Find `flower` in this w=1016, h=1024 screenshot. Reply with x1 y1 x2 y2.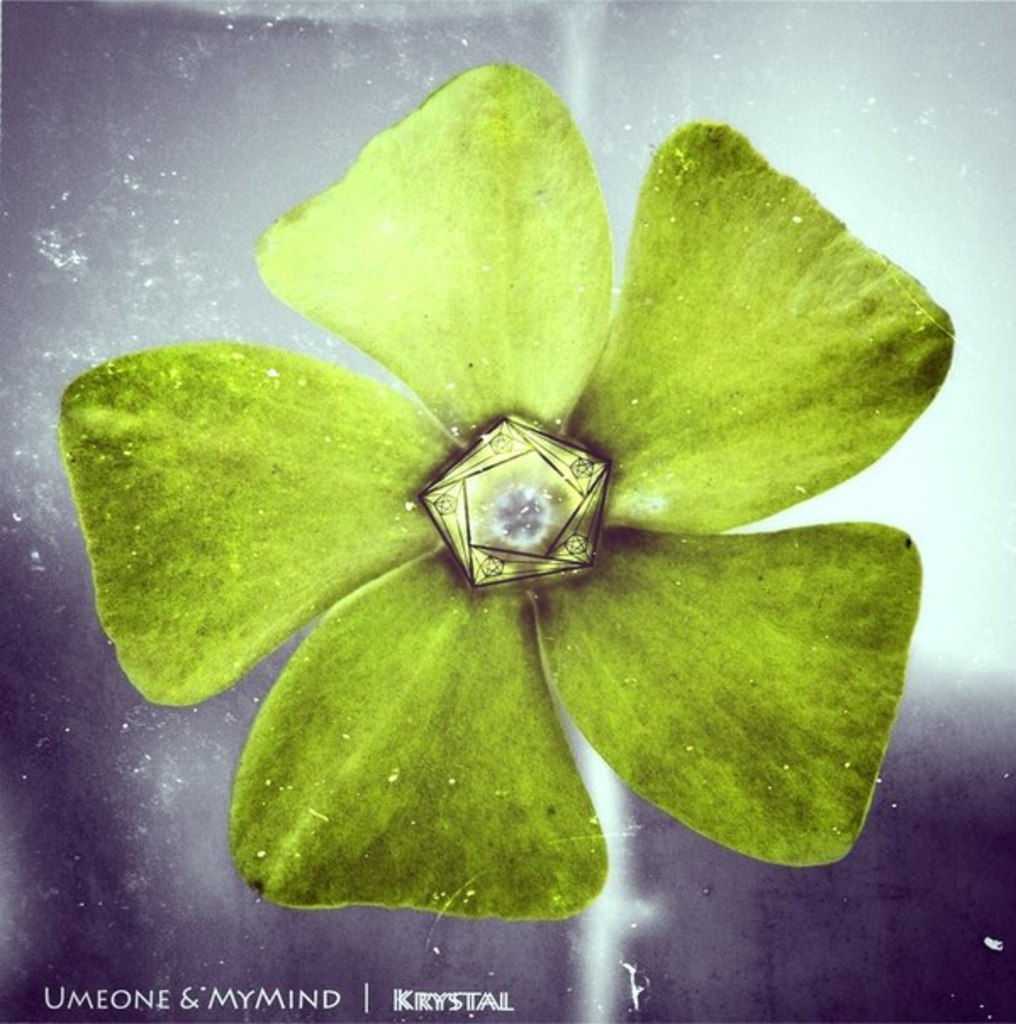
100 93 948 880.
